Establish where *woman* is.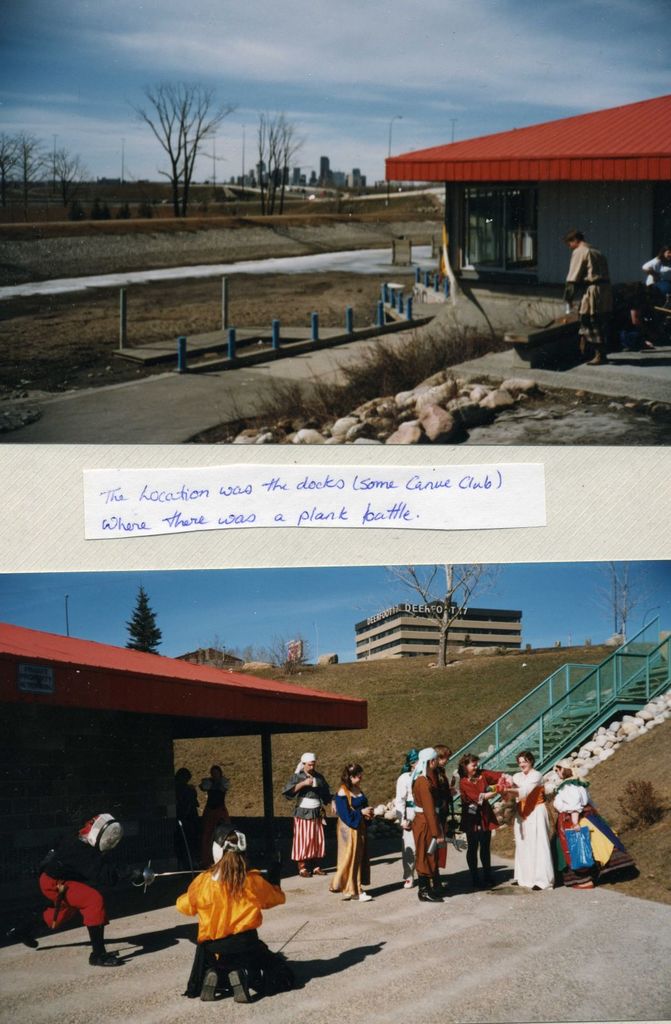
Established at locate(505, 749, 558, 892).
